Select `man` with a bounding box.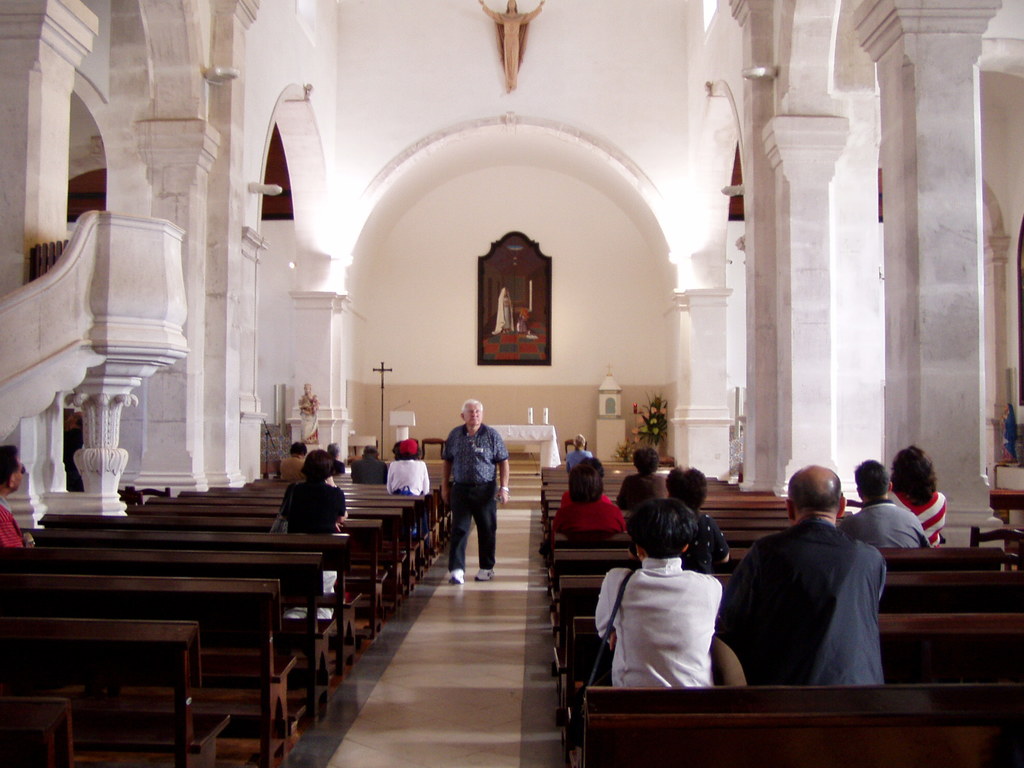
710/483/906/713.
